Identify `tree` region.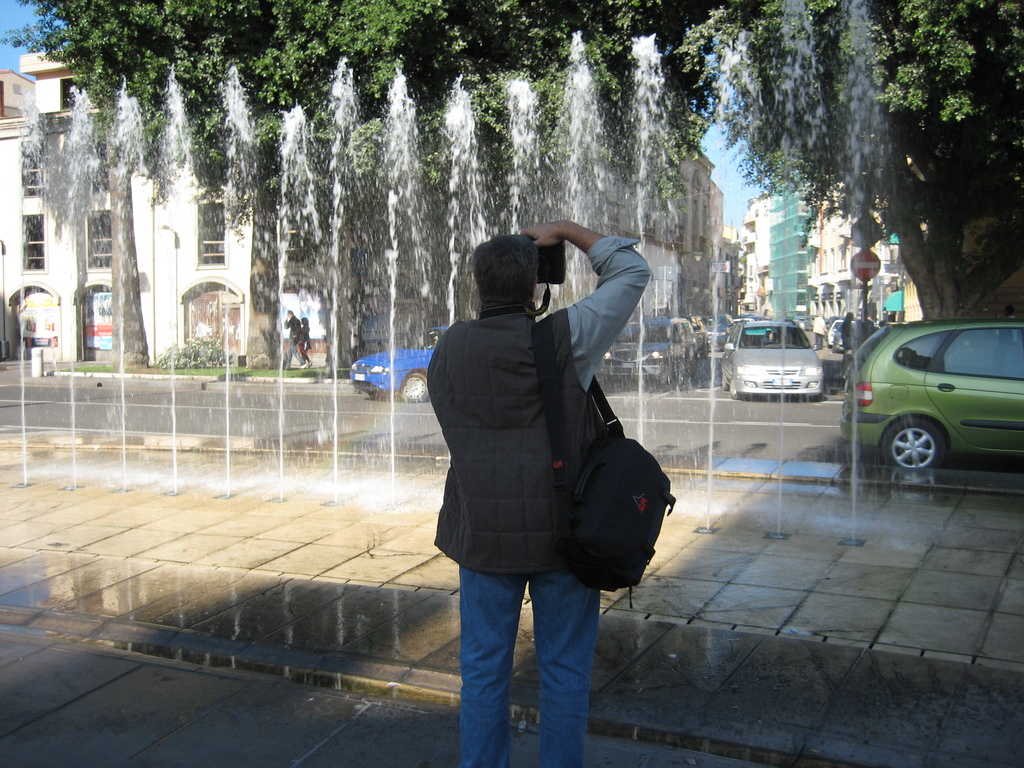
Region: box(484, 0, 589, 231).
